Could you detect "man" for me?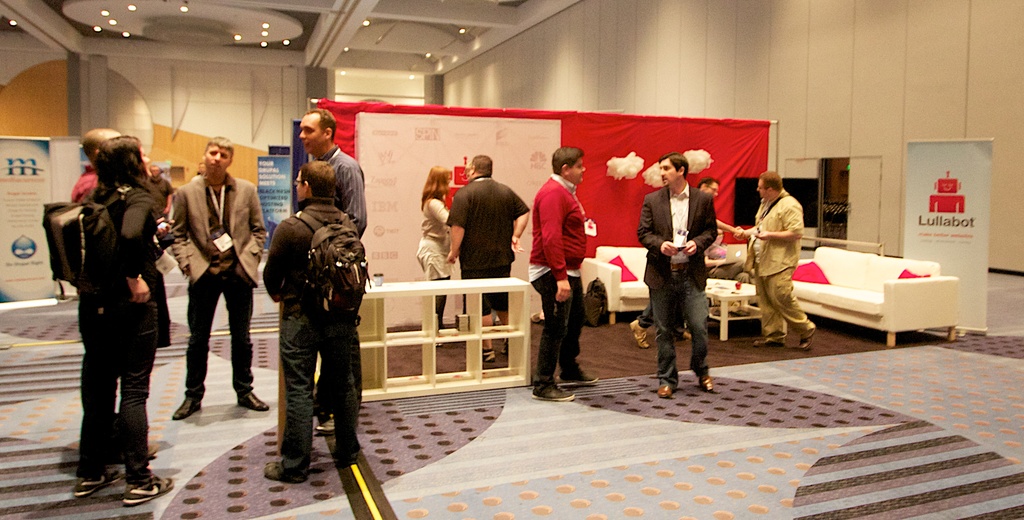
Detection result: left=446, top=153, right=525, bottom=359.
